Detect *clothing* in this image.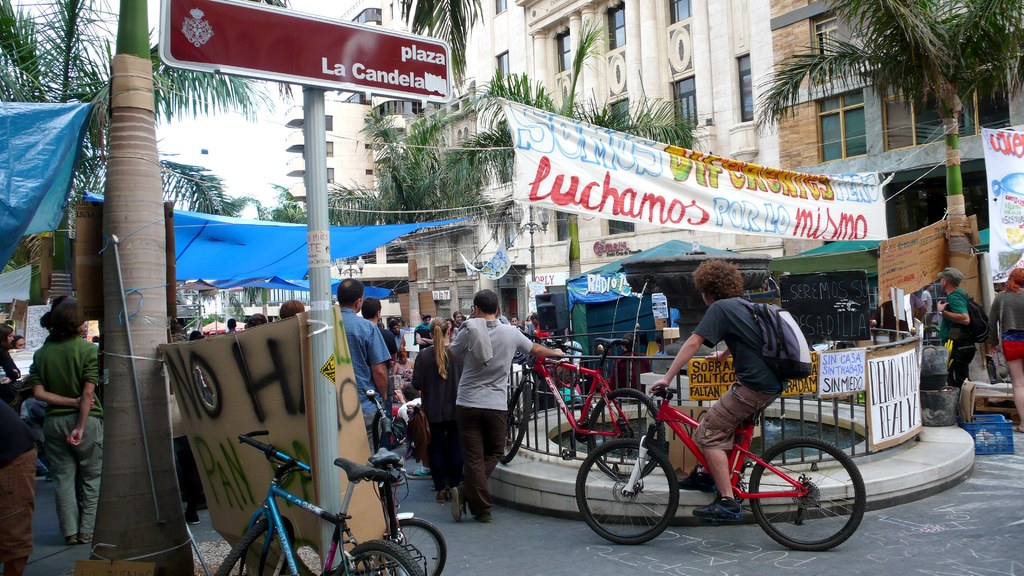
Detection: <bbox>986, 288, 1023, 360</bbox>.
